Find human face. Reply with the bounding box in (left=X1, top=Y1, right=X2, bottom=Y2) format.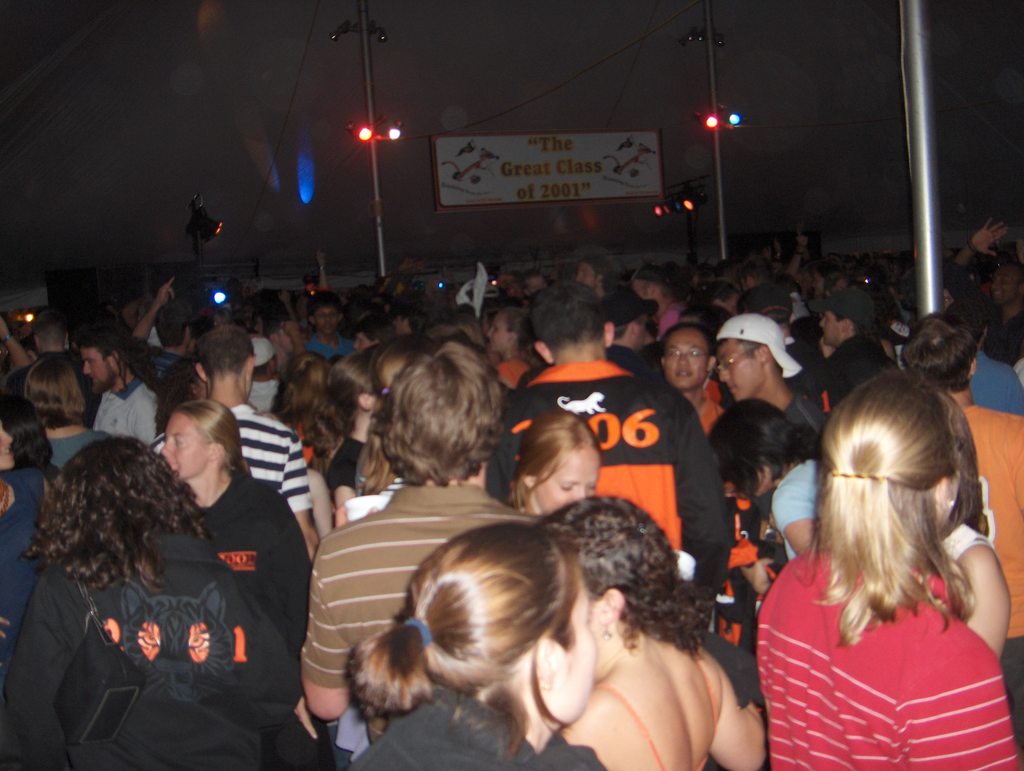
(left=557, top=574, right=600, bottom=714).
